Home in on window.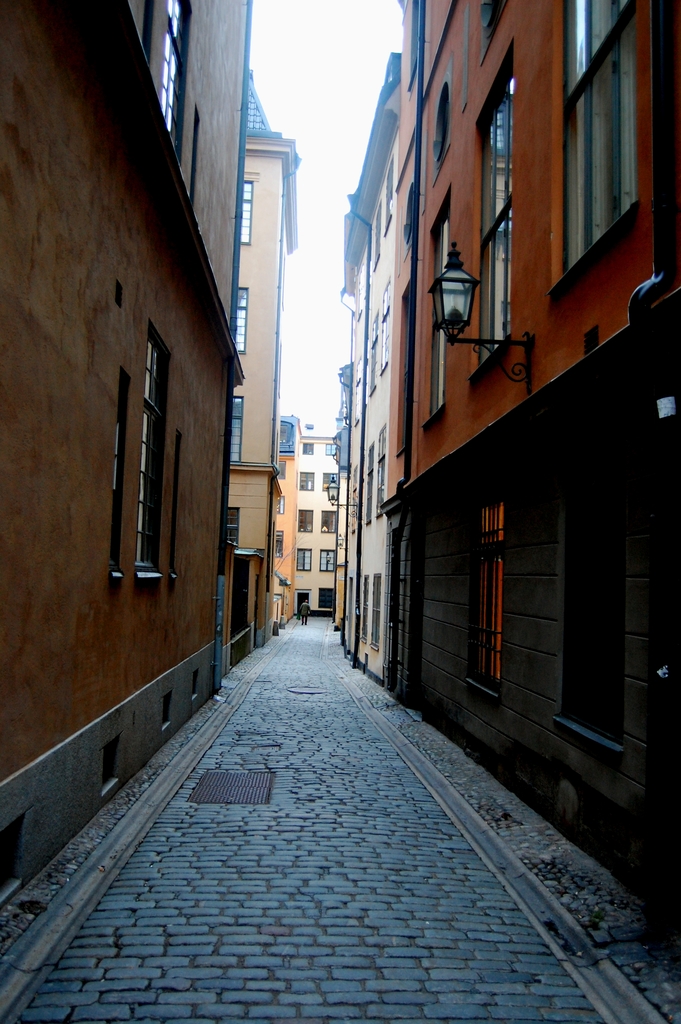
Homed in at {"x1": 422, "y1": 187, "x2": 457, "y2": 416}.
